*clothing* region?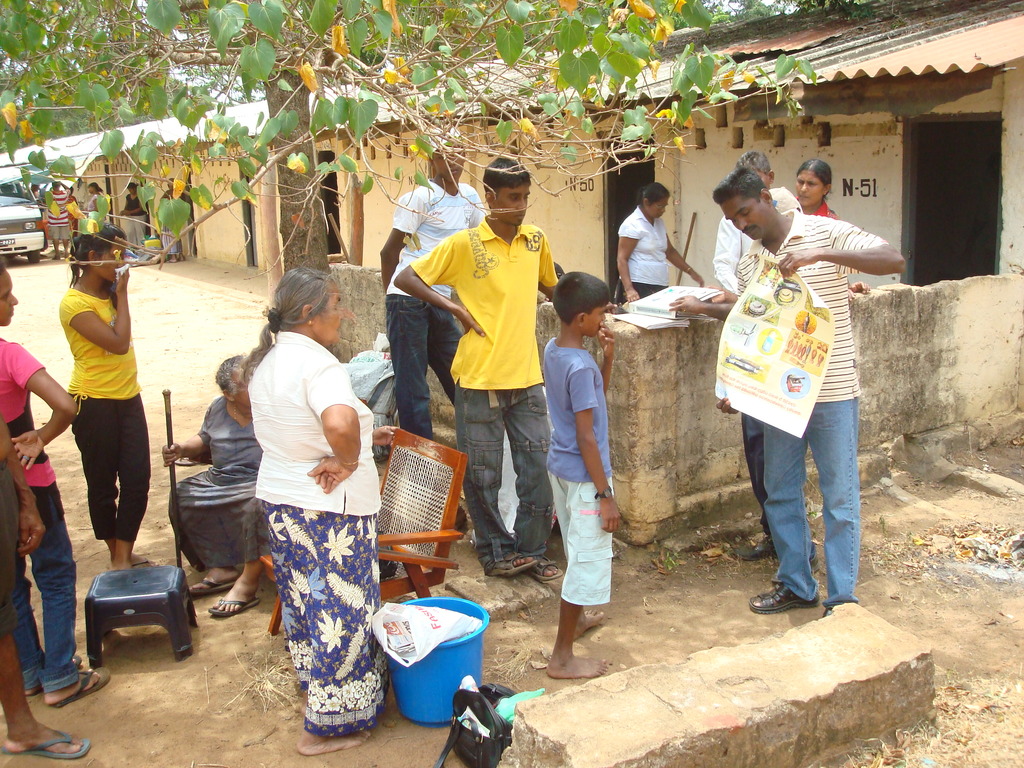
l=735, t=207, r=888, b=607
